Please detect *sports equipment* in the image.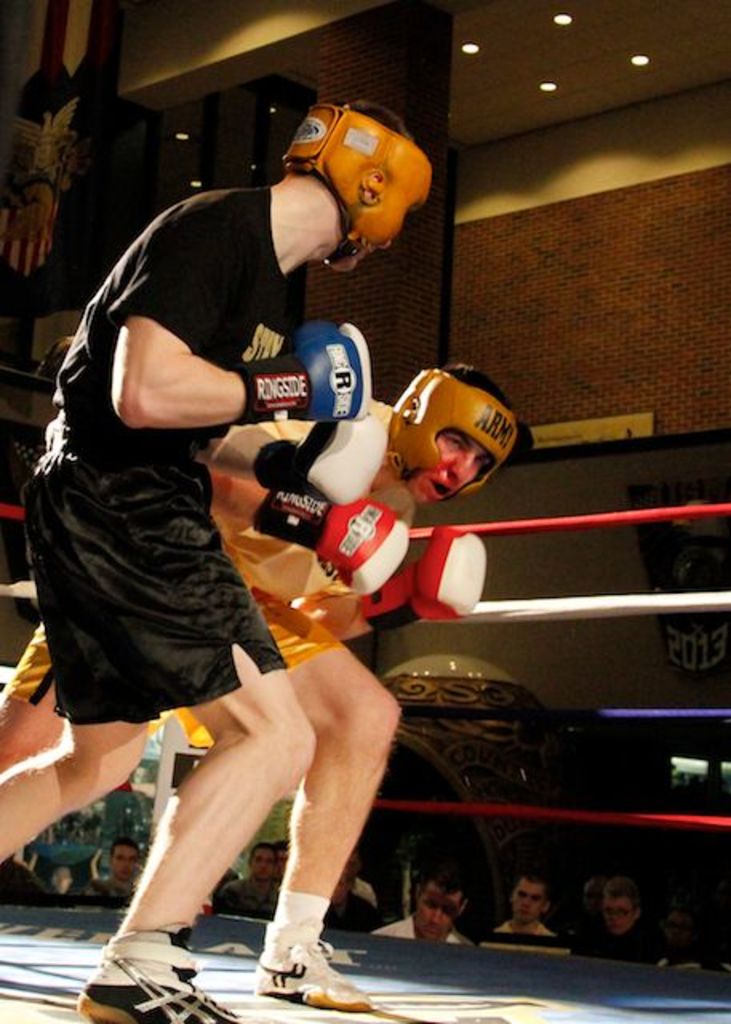
pyautogui.locateOnScreen(358, 528, 491, 627).
